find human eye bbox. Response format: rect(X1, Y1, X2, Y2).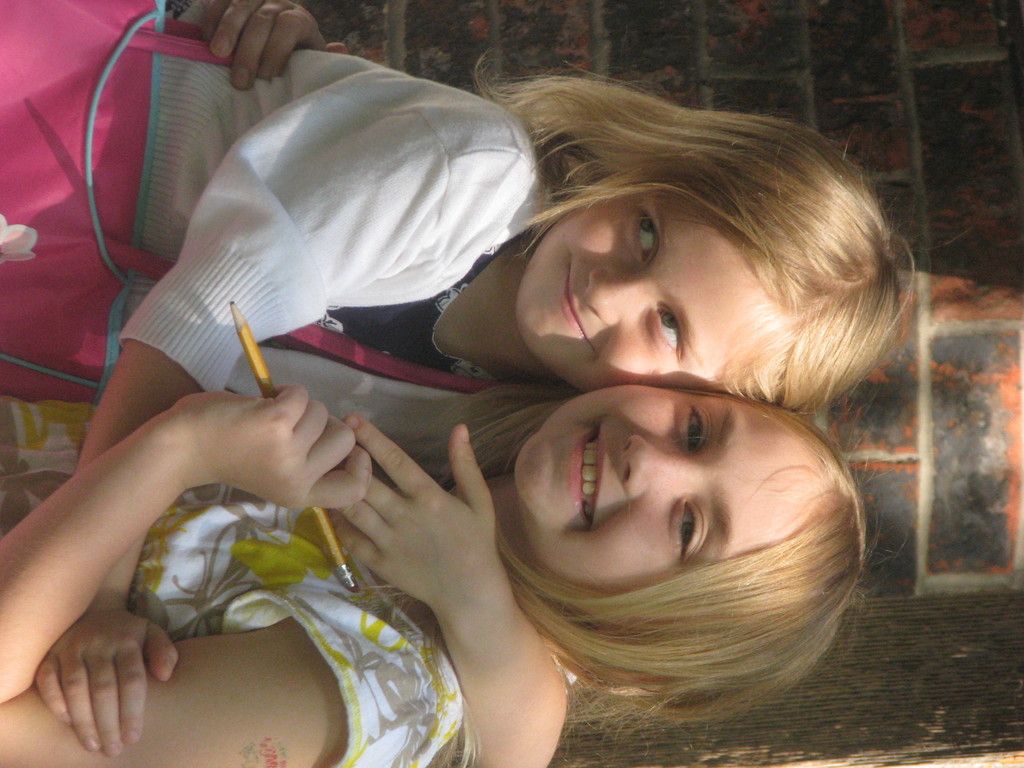
rect(668, 499, 710, 564).
